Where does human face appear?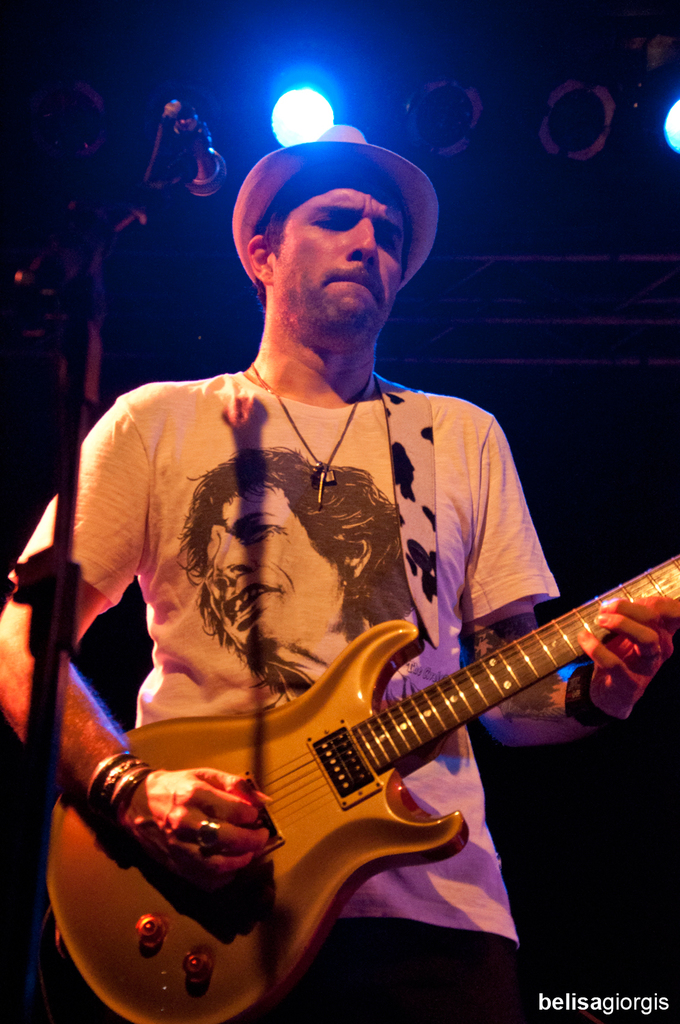
Appears at Rect(205, 483, 348, 657).
